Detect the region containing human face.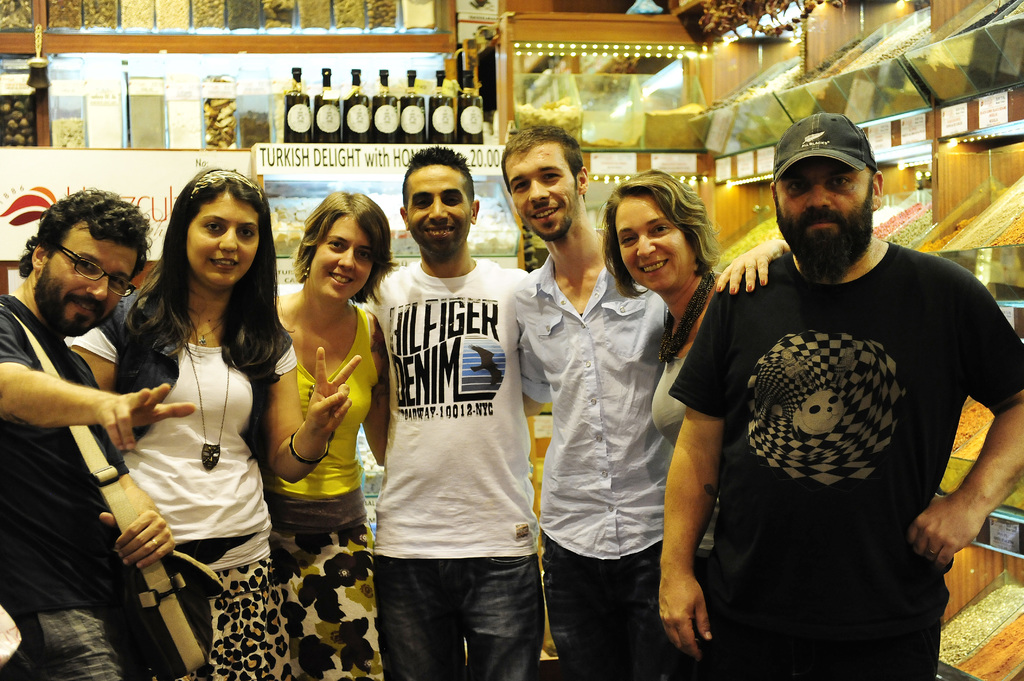
(771,152,871,230).
